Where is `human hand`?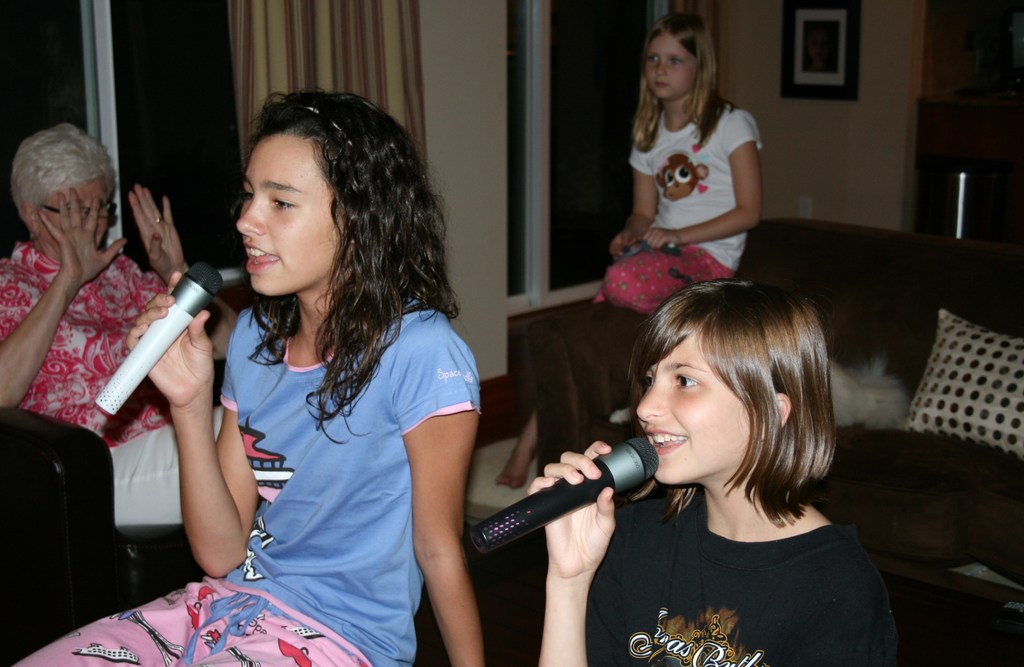
BBox(127, 181, 188, 282).
